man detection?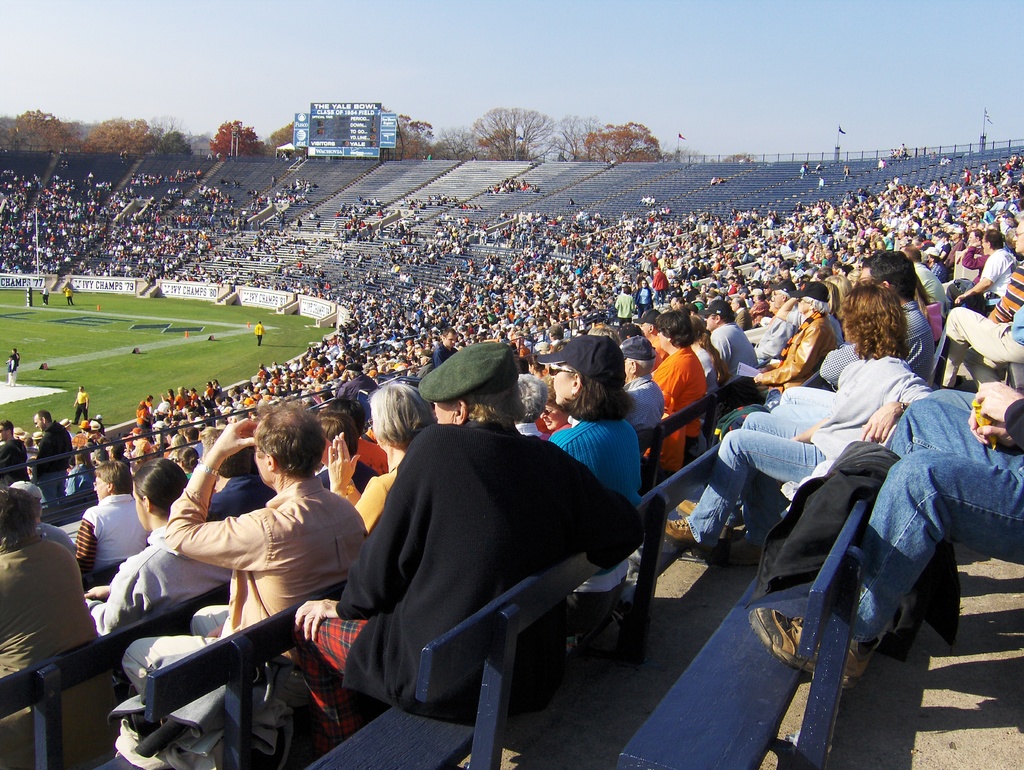
select_region(92, 454, 260, 633)
